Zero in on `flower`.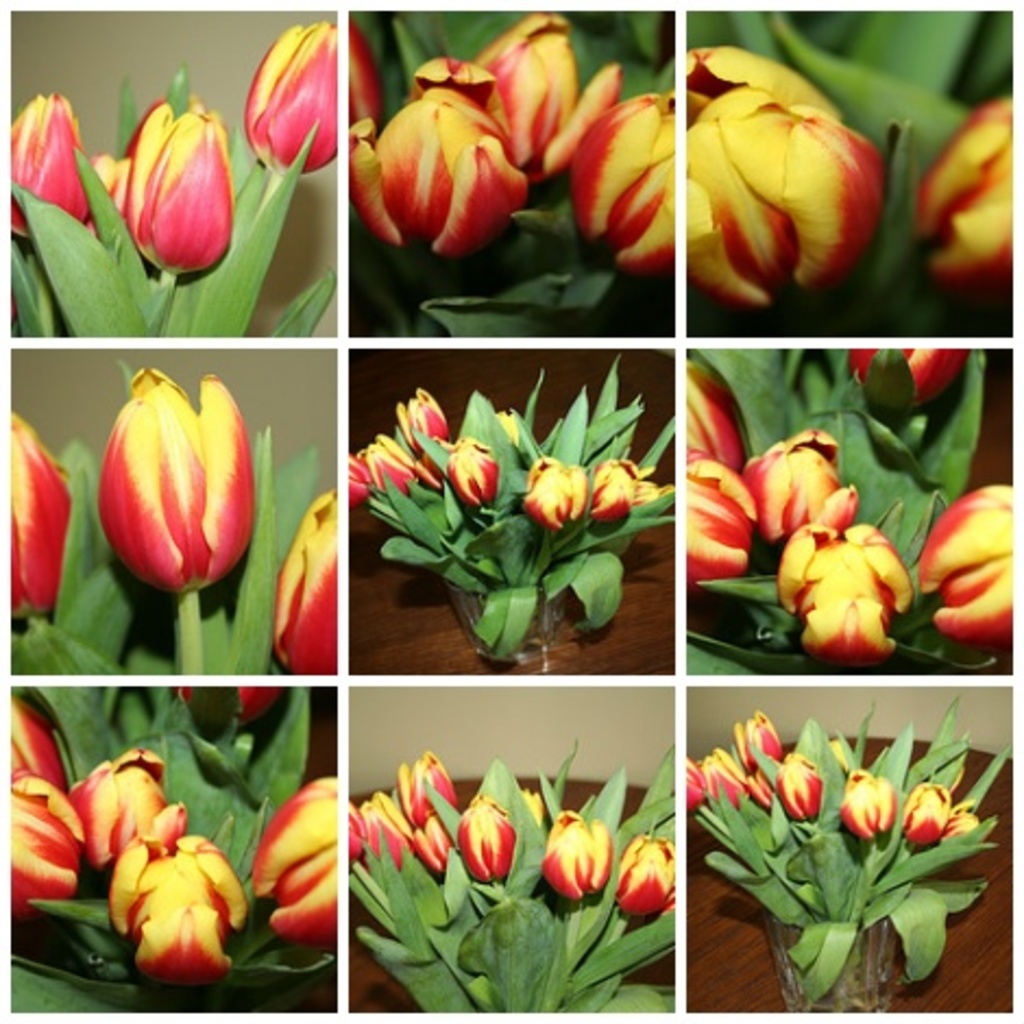
Zeroed in: [left=915, top=83, right=1011, bottom=292].
